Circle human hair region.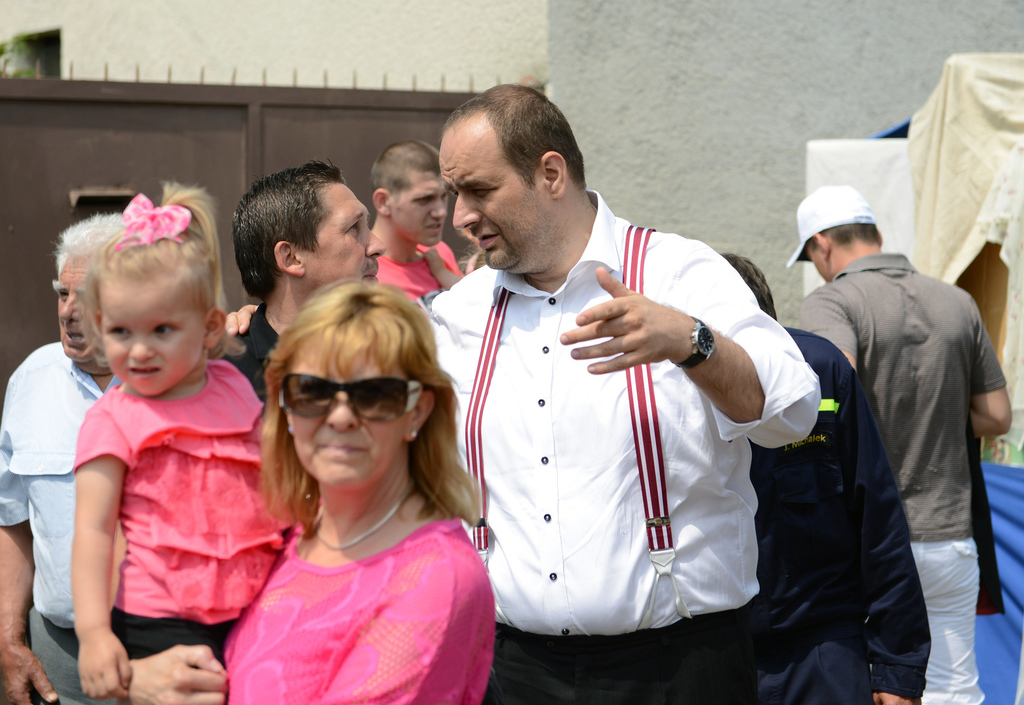
Region: <box>804,222,877,256</box>.
